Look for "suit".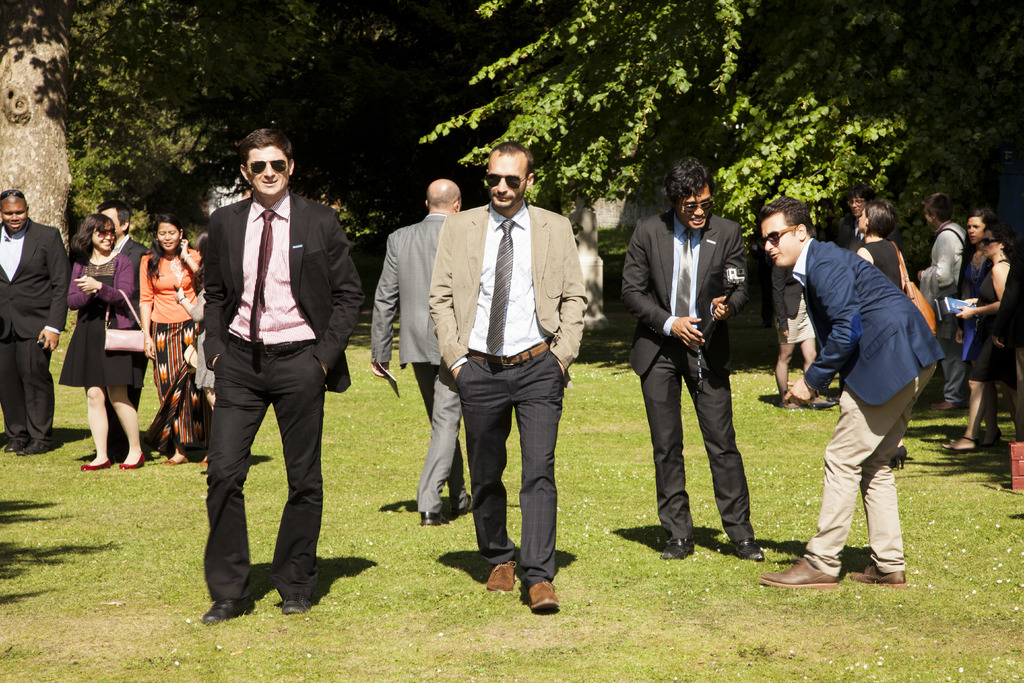
Found: Rect(370, 211, 468, 514).
